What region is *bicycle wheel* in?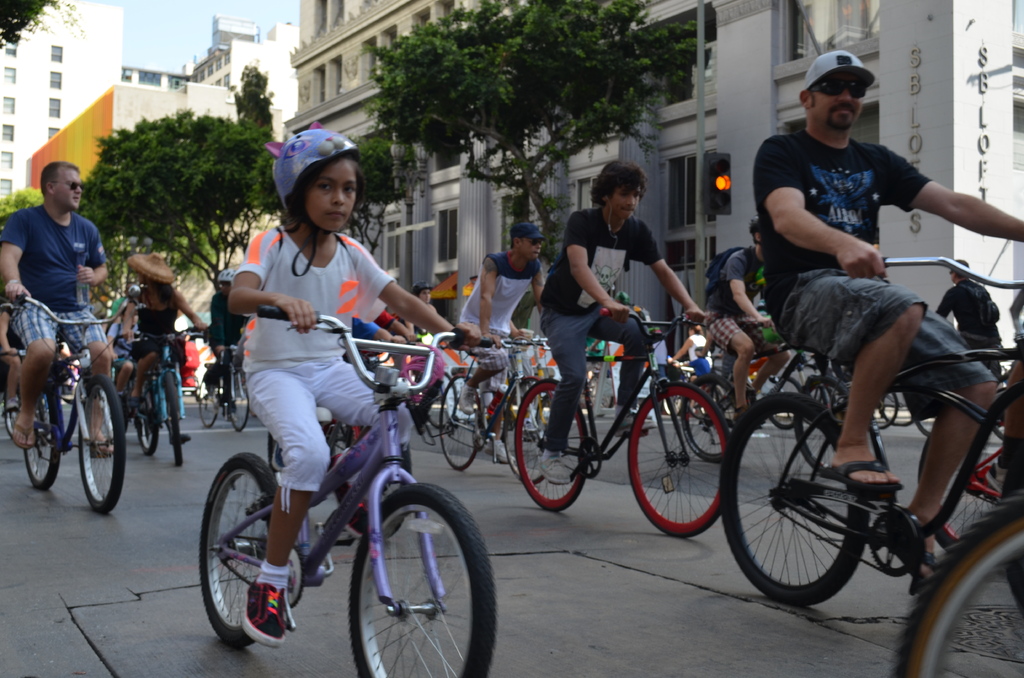
rect(502, 380, 554, 486).
